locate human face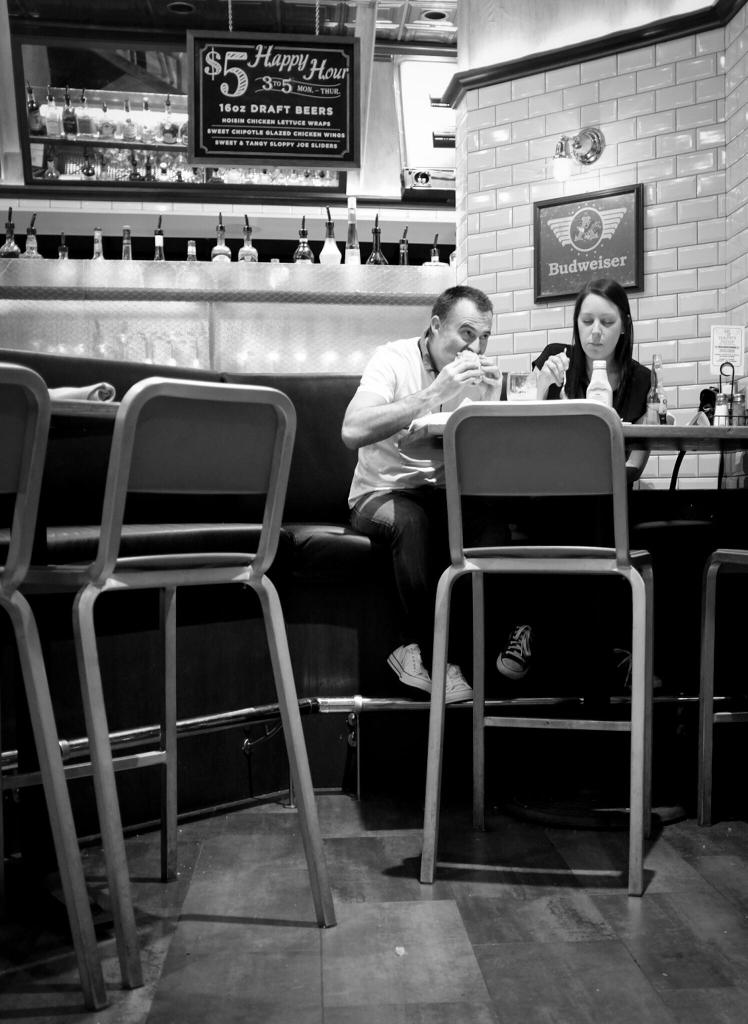
(x1=438, y1=300, x2=494, y2=372)
